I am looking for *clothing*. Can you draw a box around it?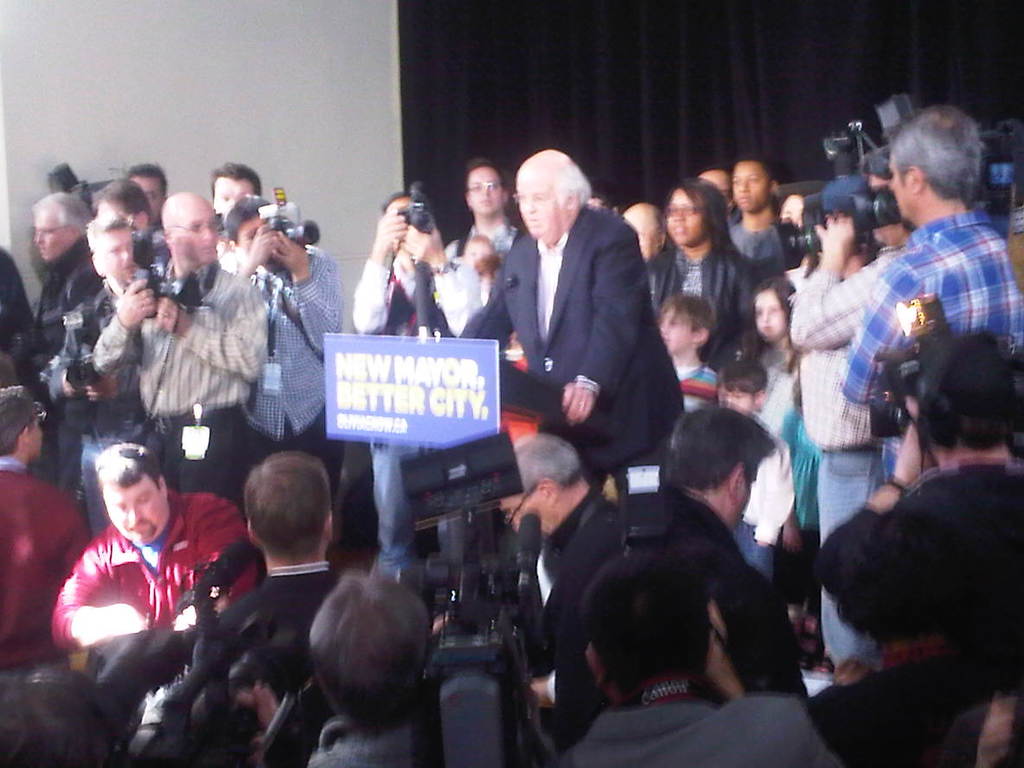
Sure, the bounding box is {"left": 240, "top": 235, "right": 350, "bottom": 506}.
